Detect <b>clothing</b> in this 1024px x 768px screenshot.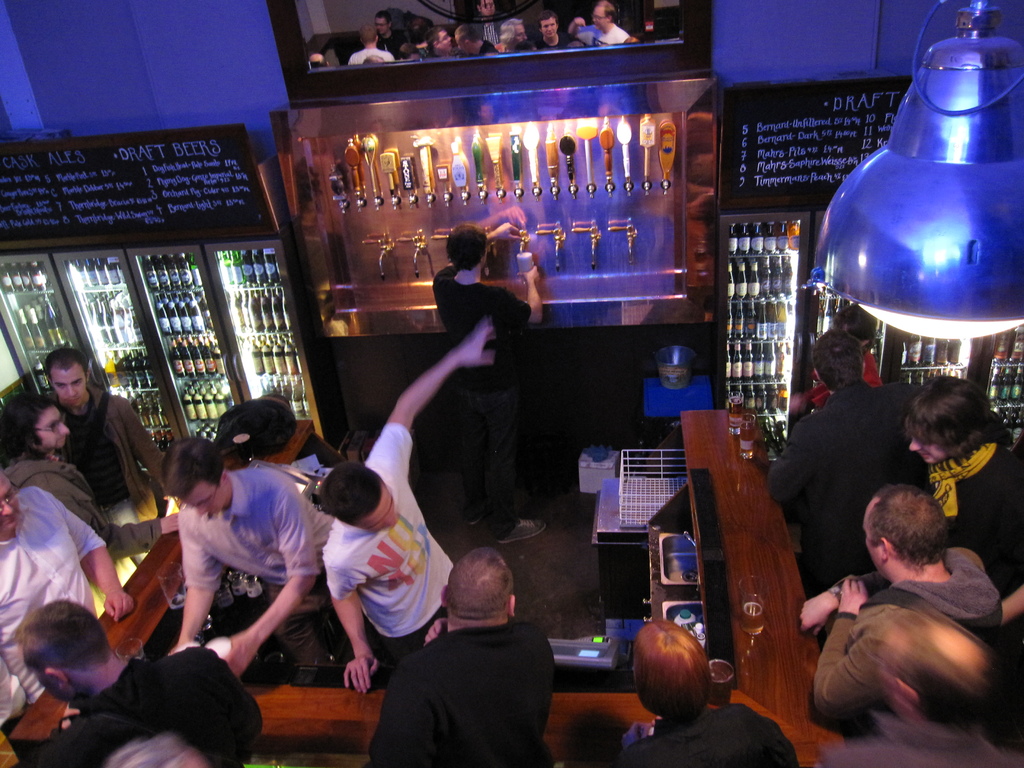
Detection: pyautogui.locateOnScreen(918, 433, 1023, 605).
